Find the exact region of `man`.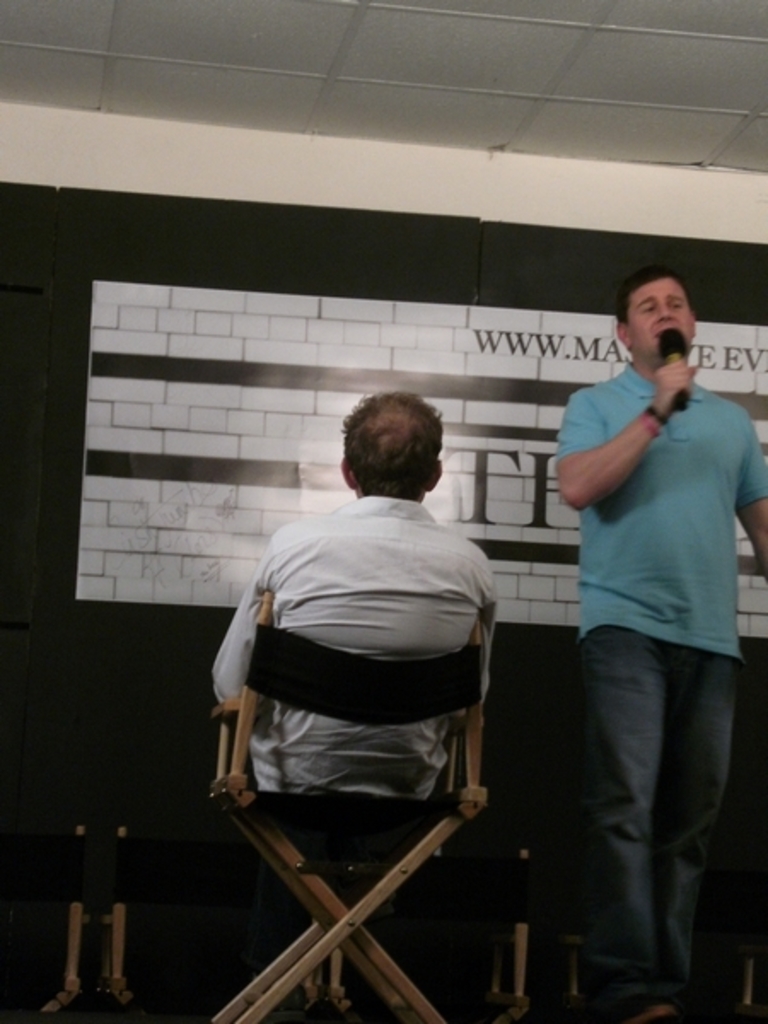
Exact region: BBox(527, 241, 756, 1002).
